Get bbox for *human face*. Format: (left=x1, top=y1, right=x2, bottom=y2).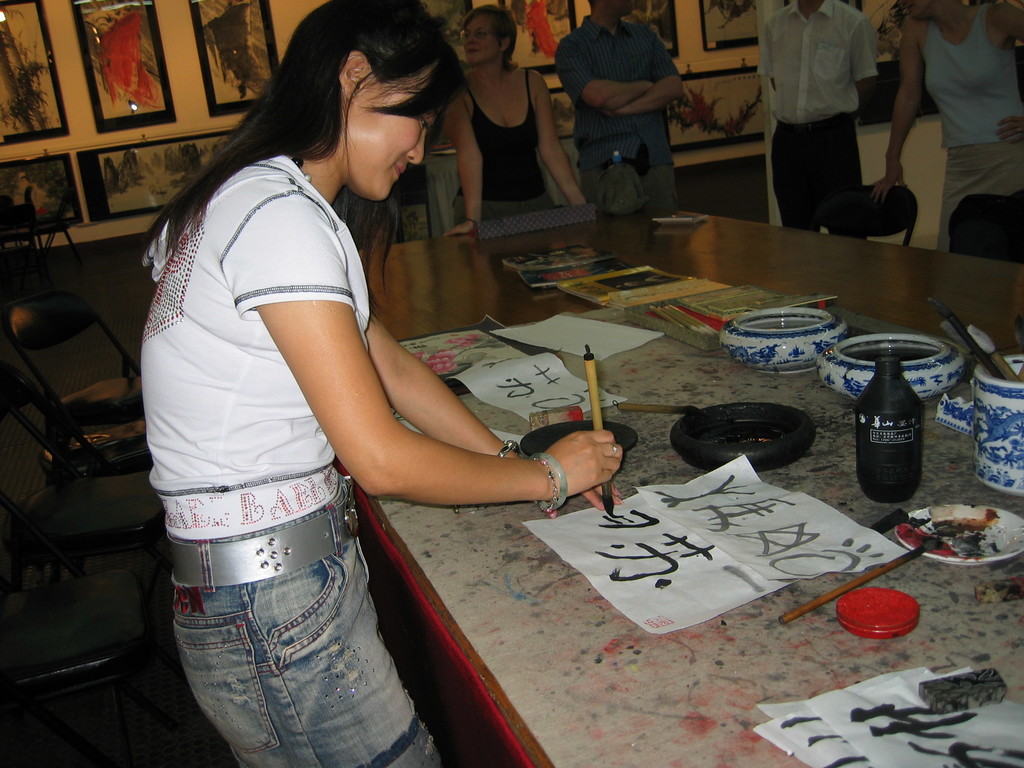
(left=340, top=61, right=433, bottom=200).
